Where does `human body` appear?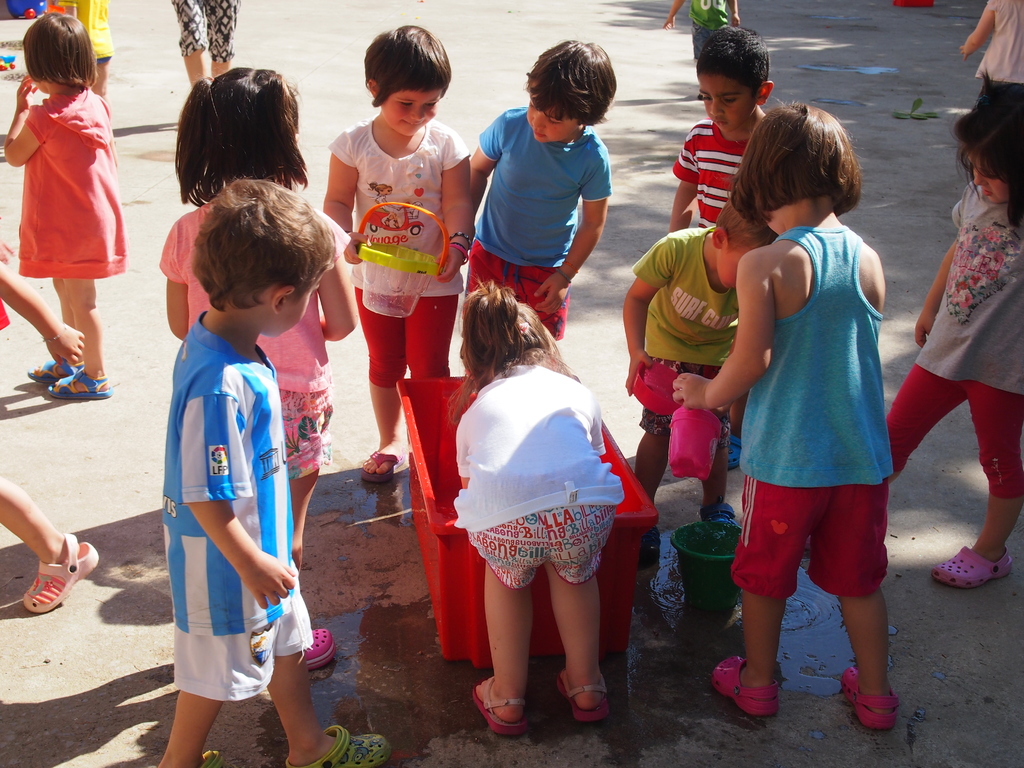
Appears at <box>0,263,83,365</box>.
